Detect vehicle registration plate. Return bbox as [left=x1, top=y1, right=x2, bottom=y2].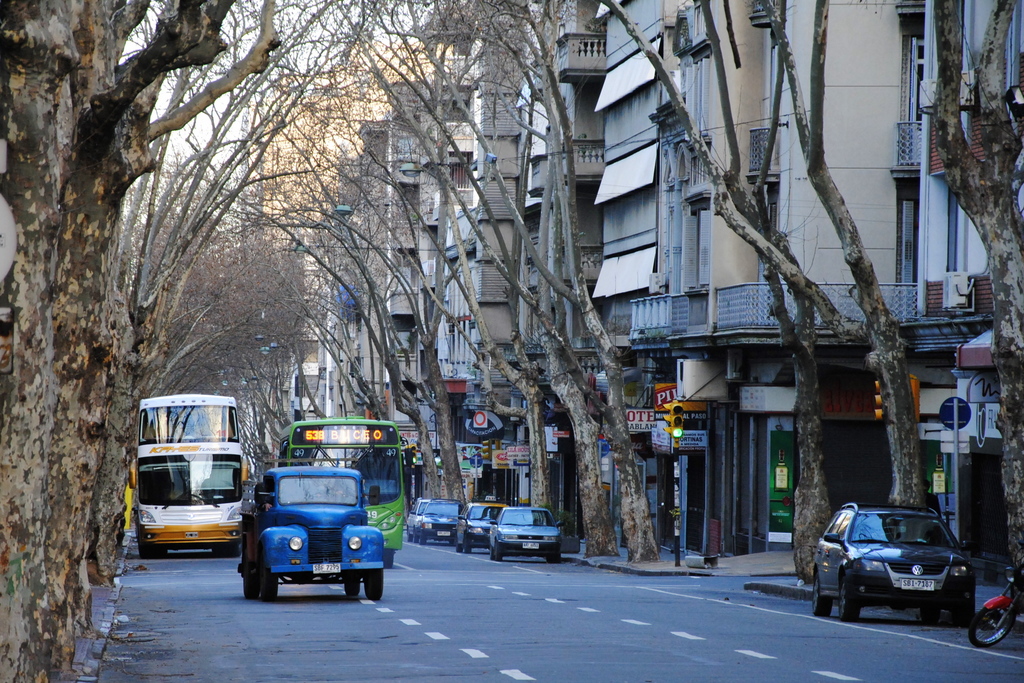
[left=897, top=575, right=936, bottom=588].
